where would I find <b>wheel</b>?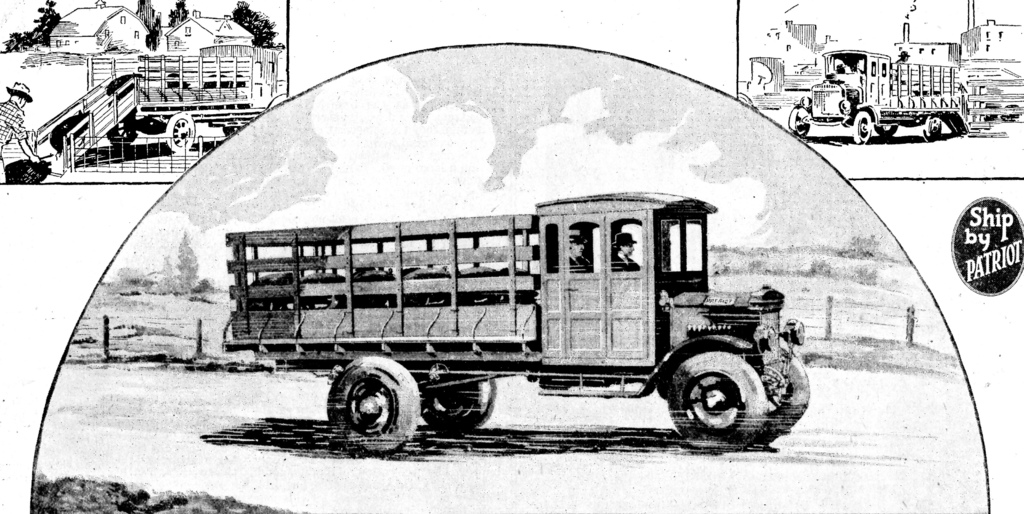
At region(851, 111, 871, 144).
